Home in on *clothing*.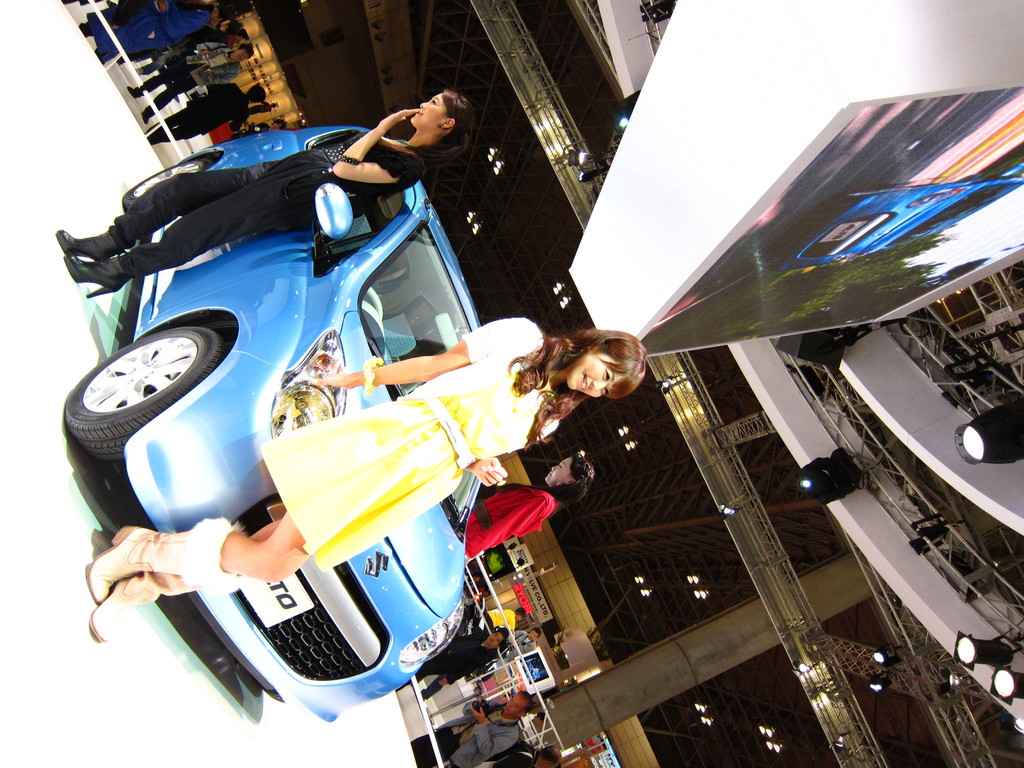
Homed in at detection(483, 627, 536, 660).
